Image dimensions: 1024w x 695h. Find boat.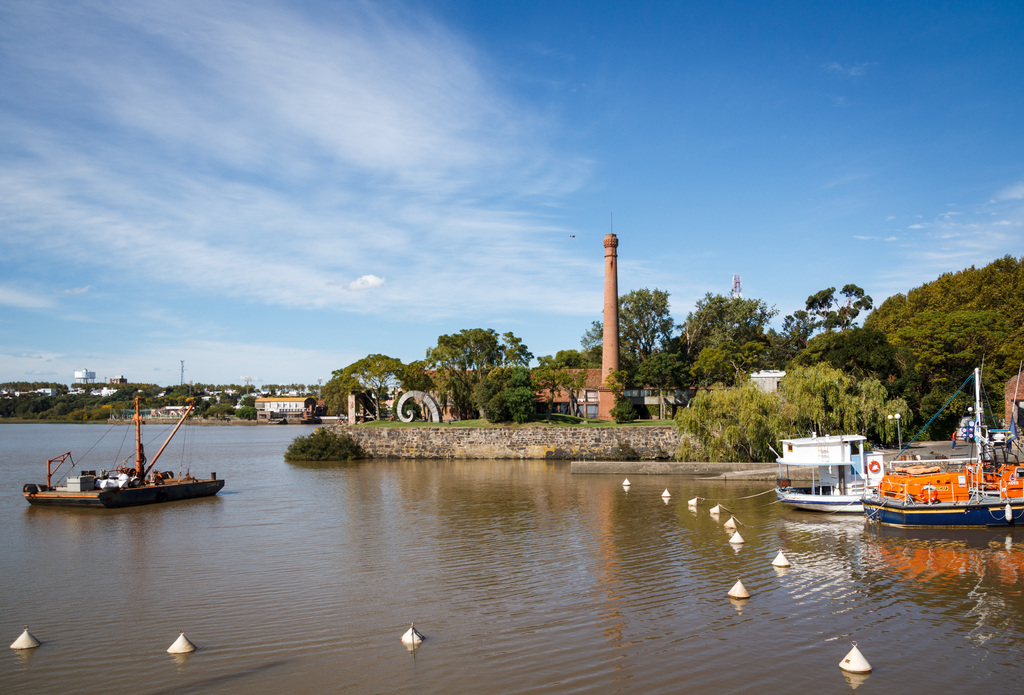
rect(868, 383, 1019, 543).
